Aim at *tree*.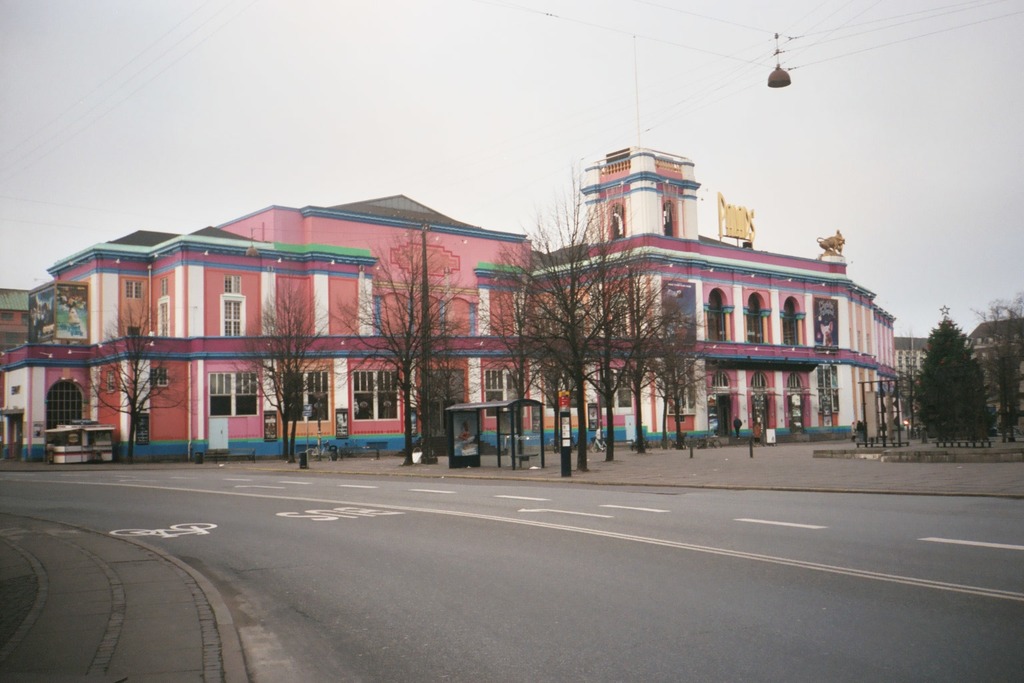
Aimed at bbox(639, 299, 719, 446).
